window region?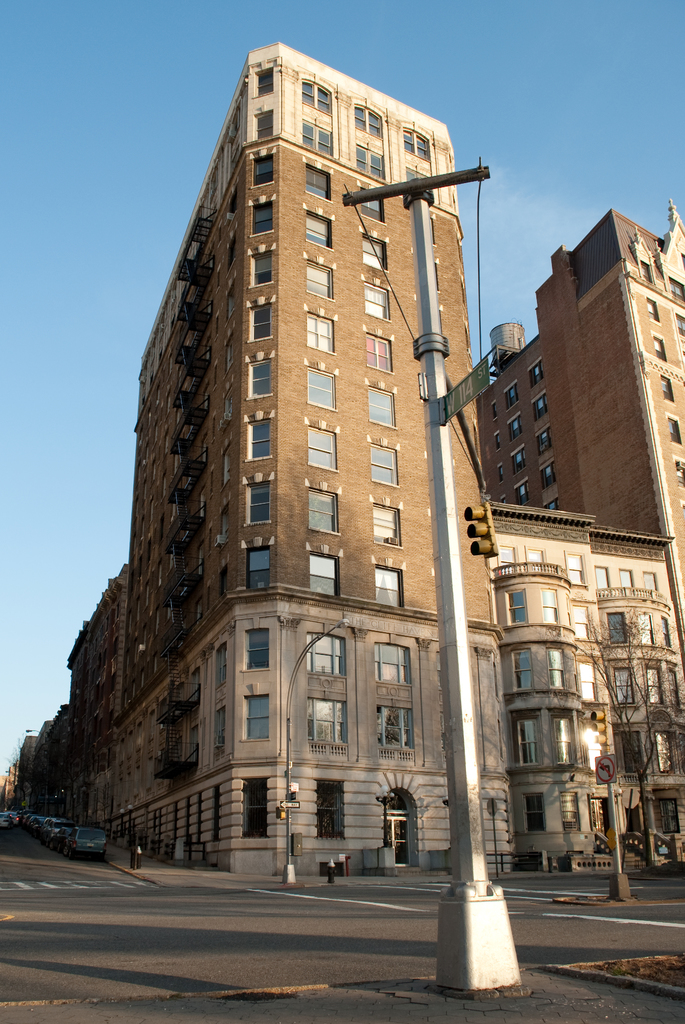
{"left": 249, "top": 303, "right": 274, "bottom": 340}
